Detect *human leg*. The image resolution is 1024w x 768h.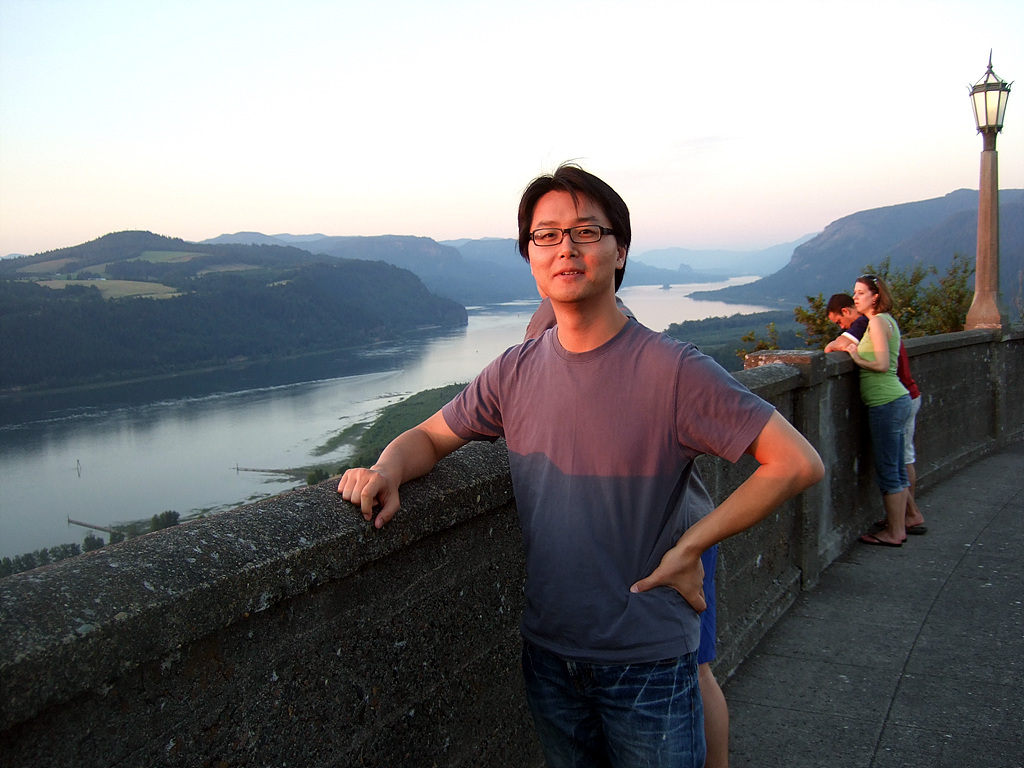
(860, 398, 907, 546).
